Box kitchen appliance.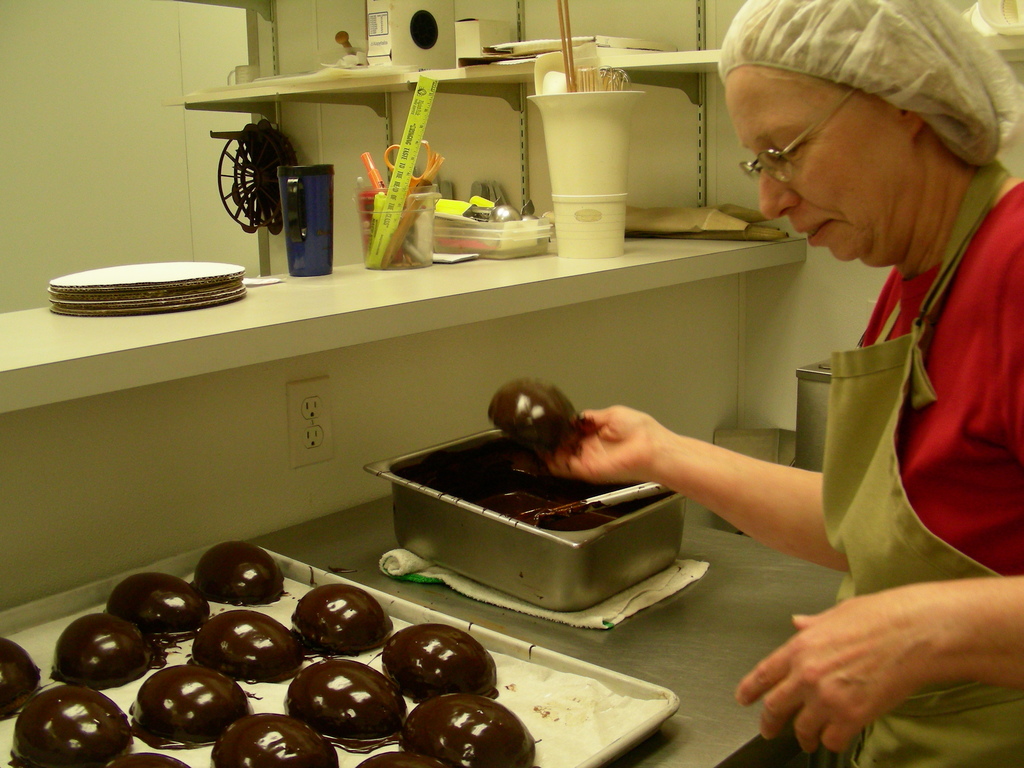
locate(52, 262, 250, 315).
